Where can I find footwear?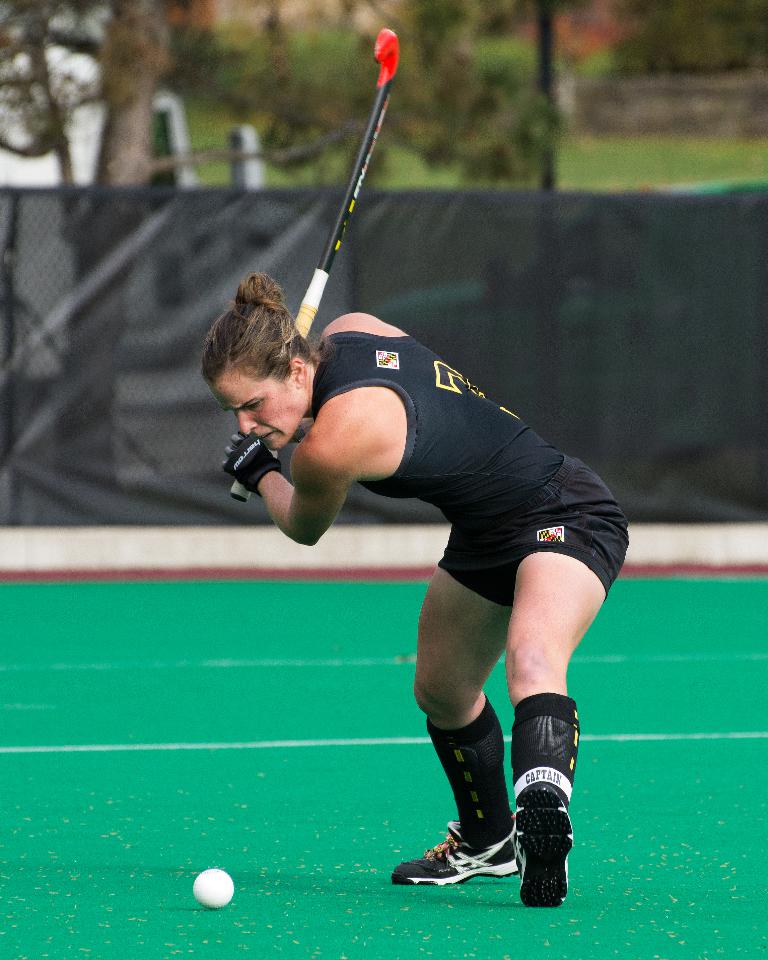
You can find it at locate(421, 821, 536, 886).
